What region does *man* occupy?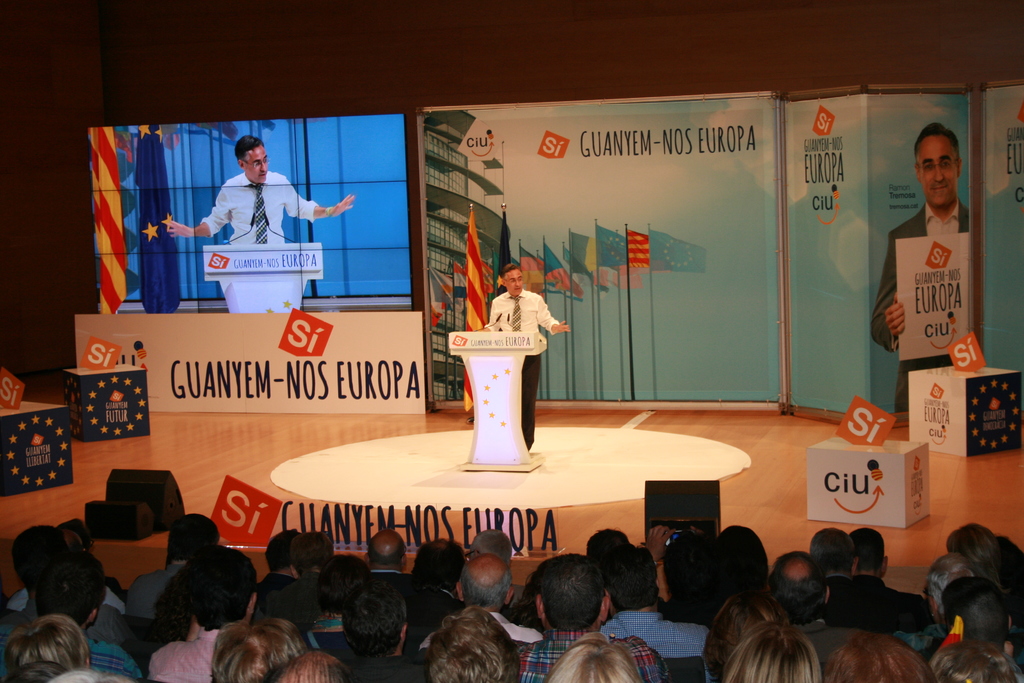
<bbox>269, 527, 339, 623</bbox>.
